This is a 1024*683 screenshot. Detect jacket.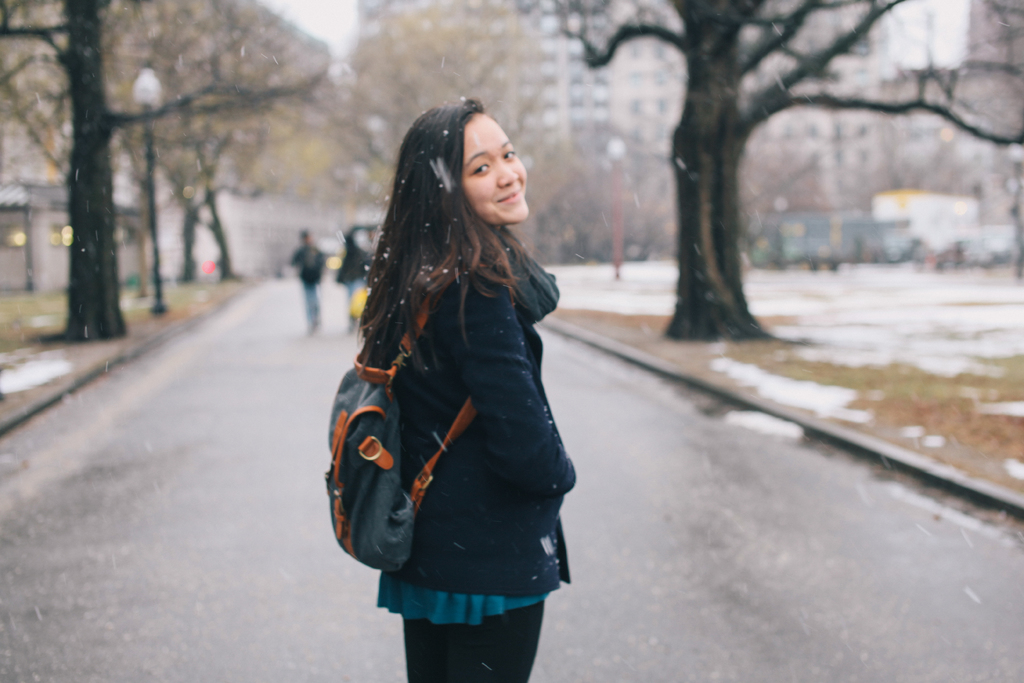
crop(380, 205, 575, 593).
